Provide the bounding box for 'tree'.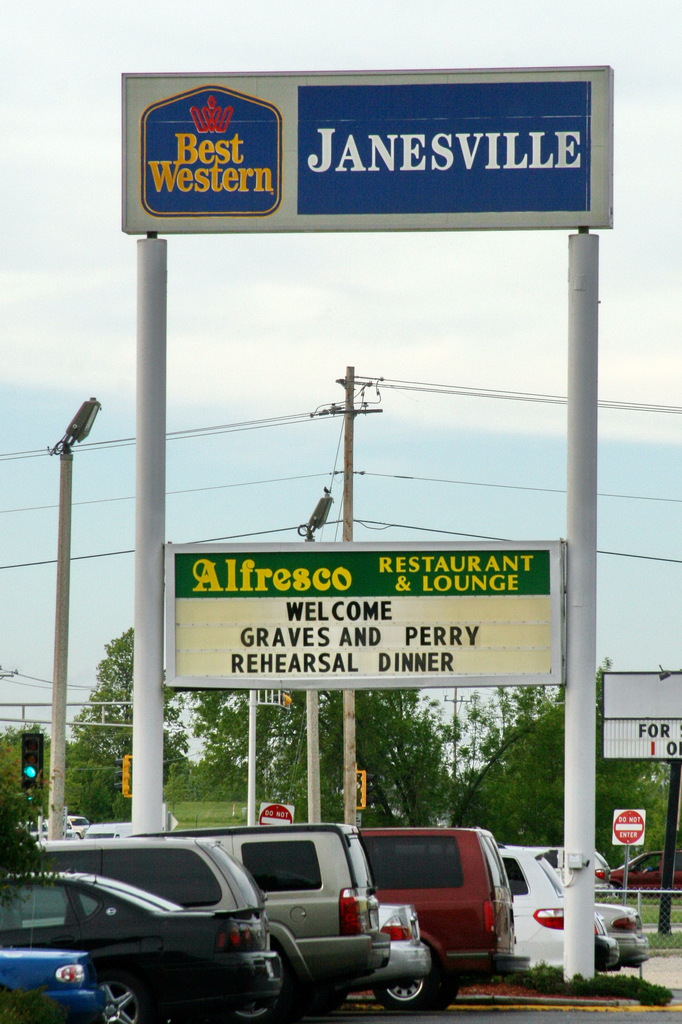
bbox=[164, 673, 451, 807].
